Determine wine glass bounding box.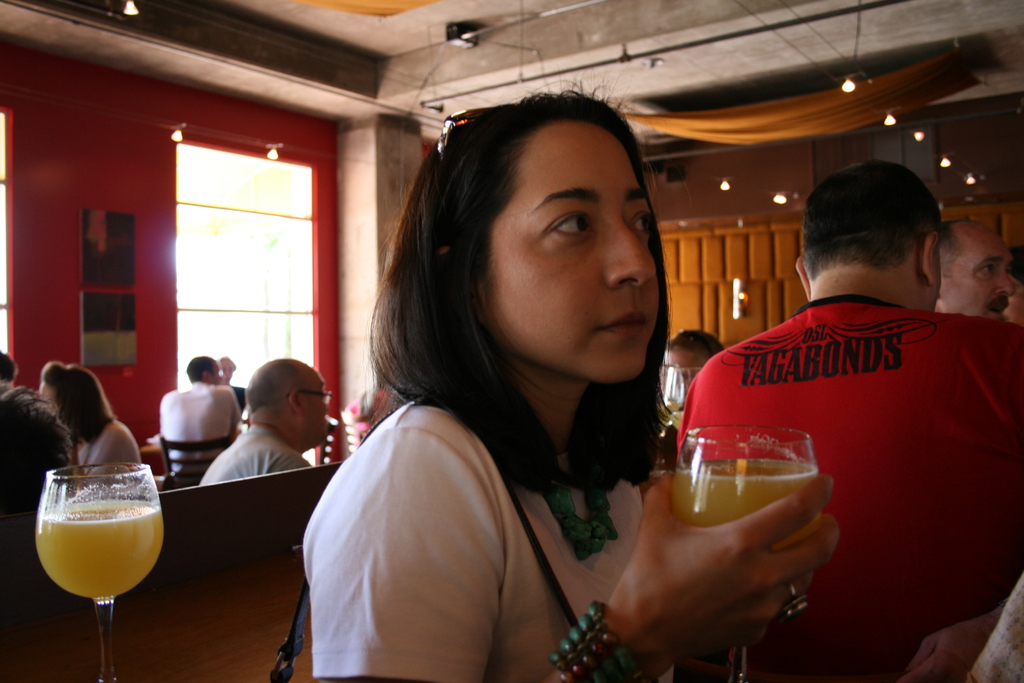
Determined: 671,419,822,682.
